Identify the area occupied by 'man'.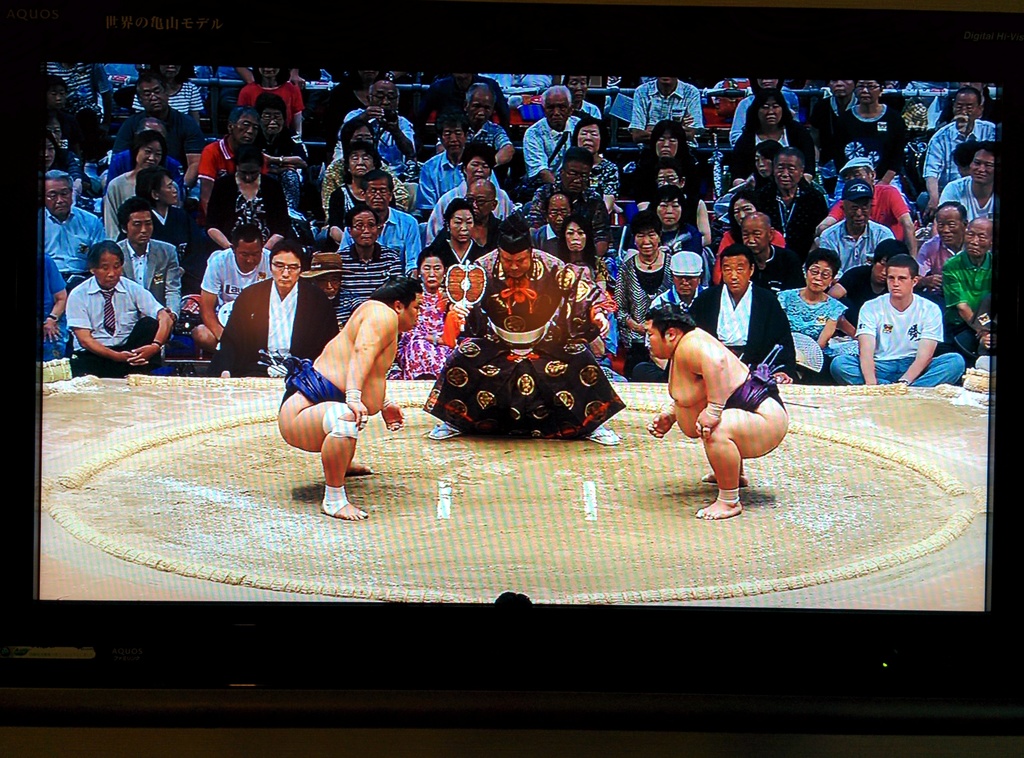
Area: box=[691, 248, 798, 385].
